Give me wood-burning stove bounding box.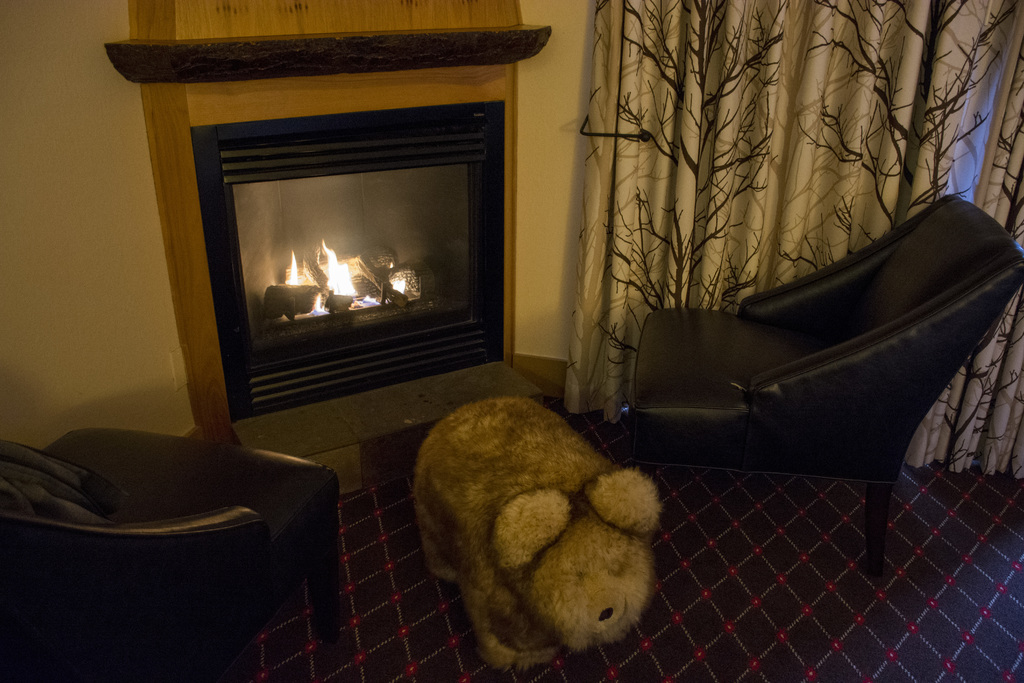
[187, 98, 504, 421].
